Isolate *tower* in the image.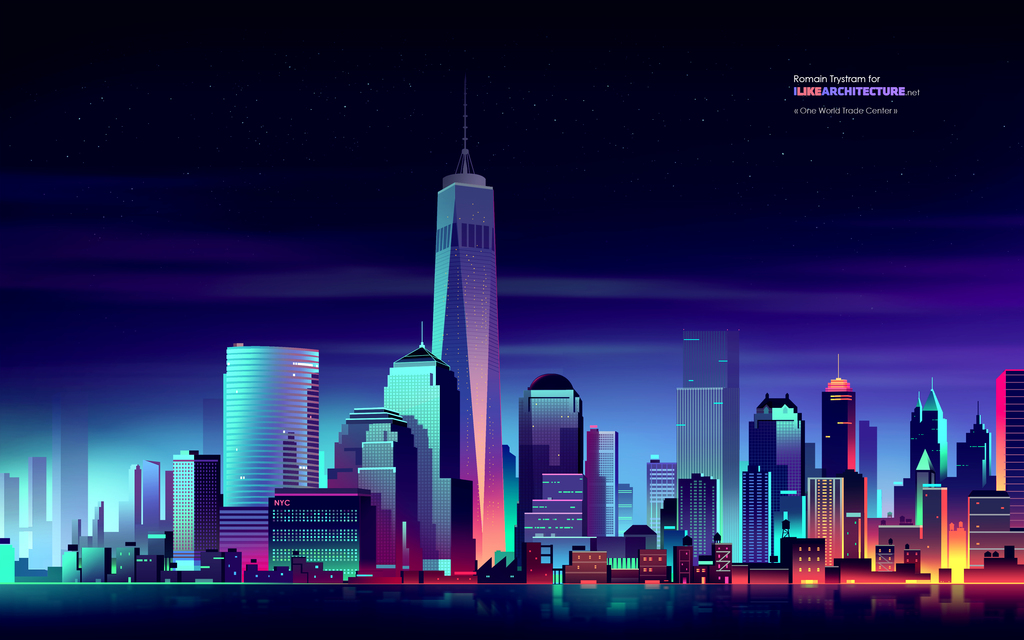
Isolated region: box=[396, 88, 521, 559].
